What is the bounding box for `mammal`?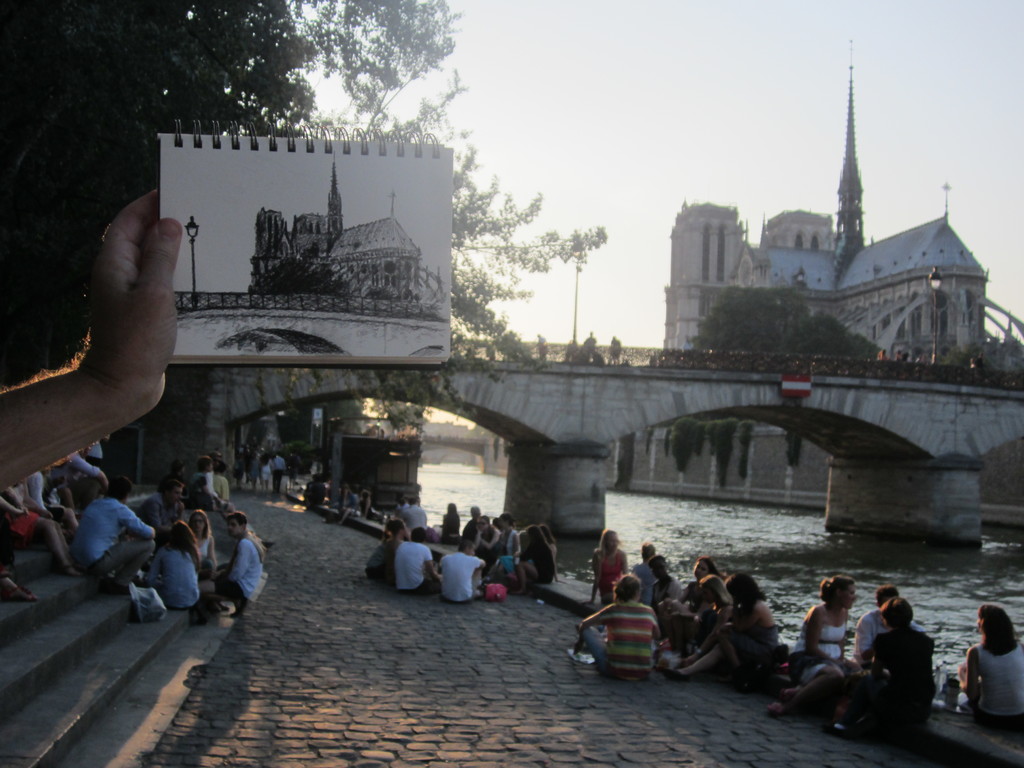
left=147, top=516, right=202, bottom=605.
